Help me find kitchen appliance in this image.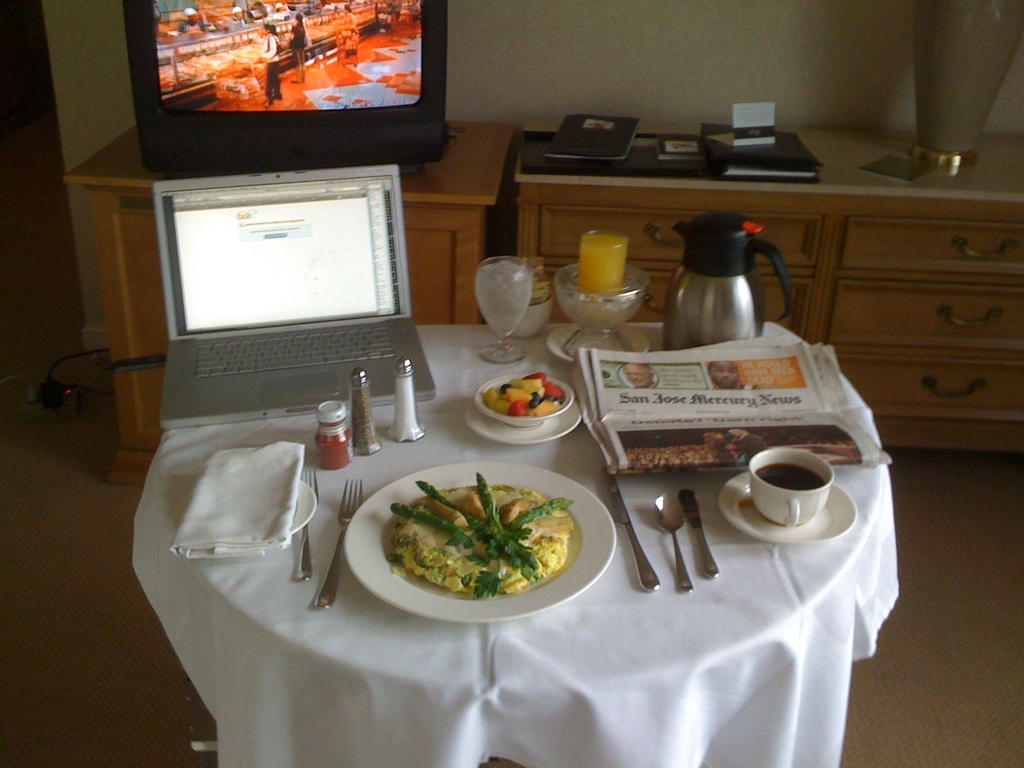
Found it: <region>746, 445, 834, 529</region>.
